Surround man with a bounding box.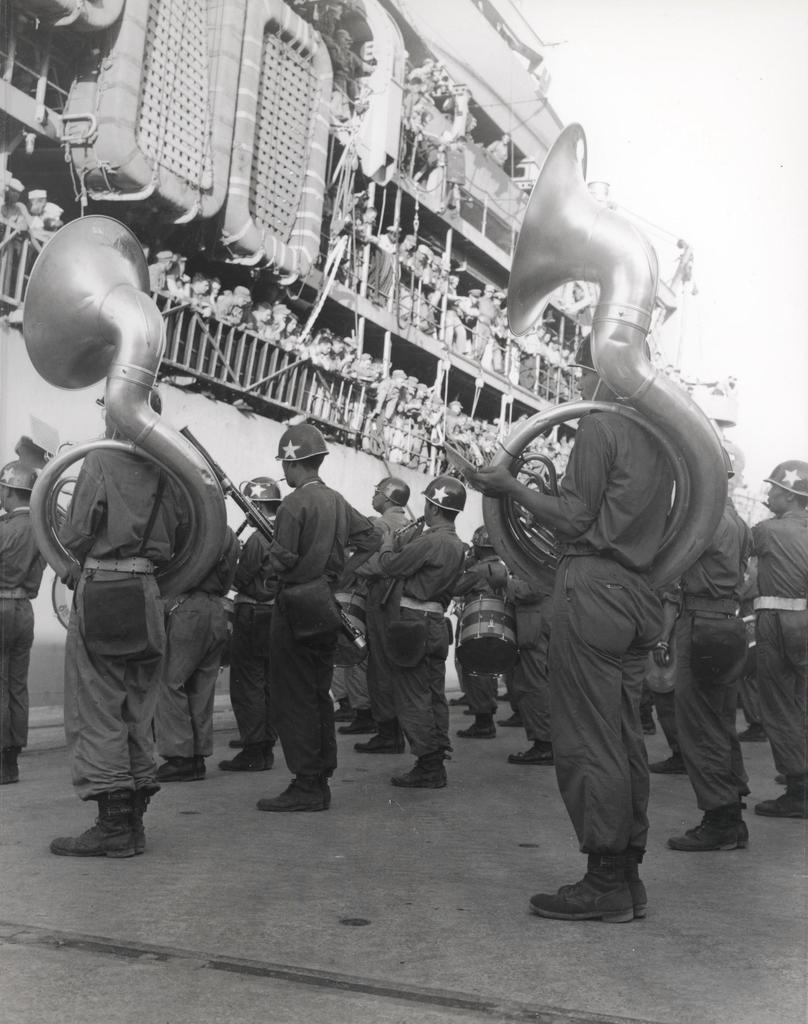
select_region(466, 326, 674, 923).
